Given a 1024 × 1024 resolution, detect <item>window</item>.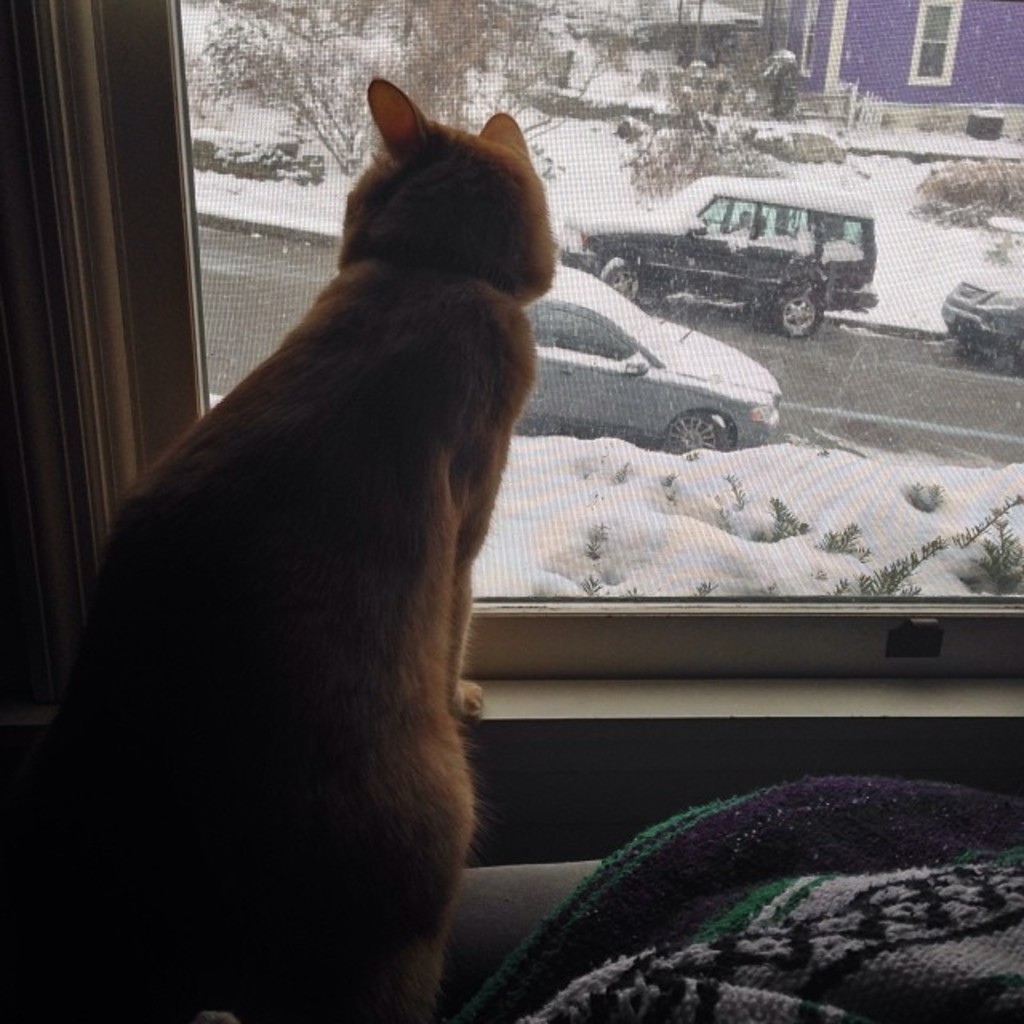
crop(0, 0, 1022, 675).
